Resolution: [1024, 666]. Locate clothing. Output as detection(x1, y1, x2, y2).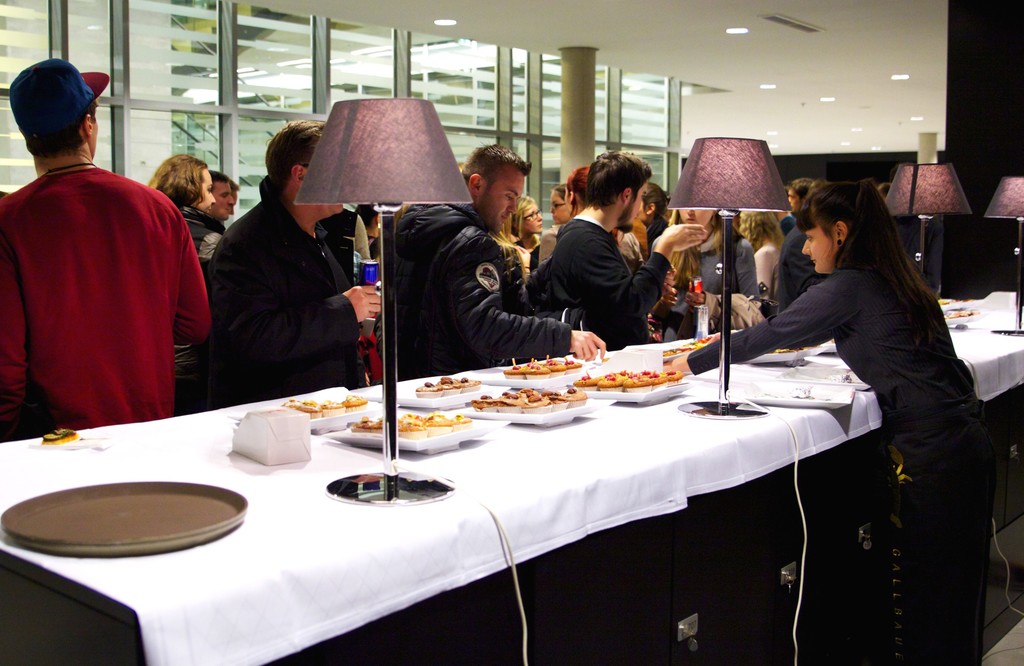
detection(522, 204, 668, 348).
